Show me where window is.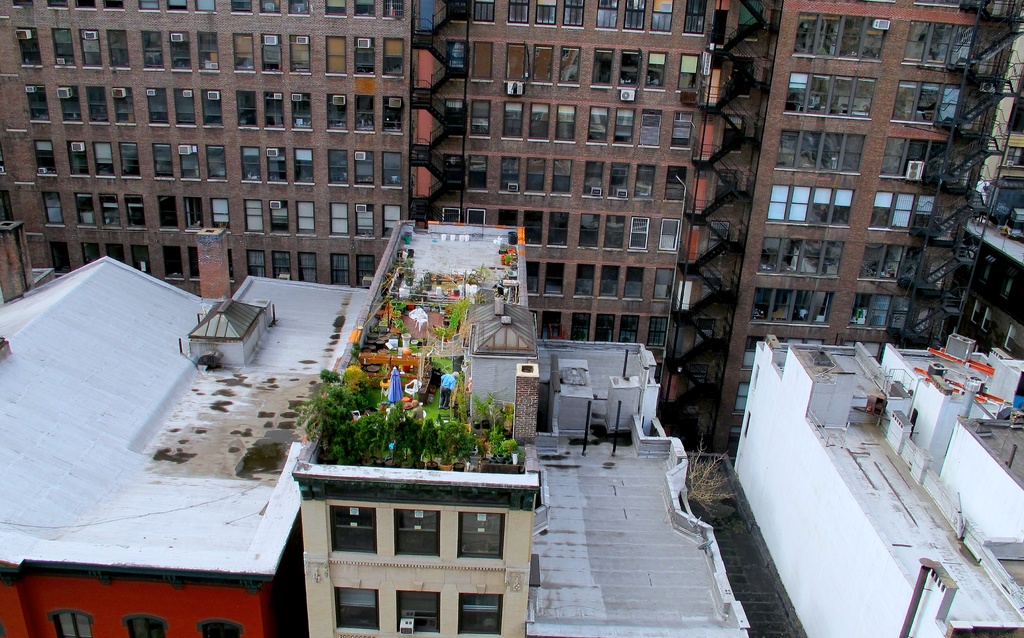
window is at bbox=(623, 0, 646, 31).
